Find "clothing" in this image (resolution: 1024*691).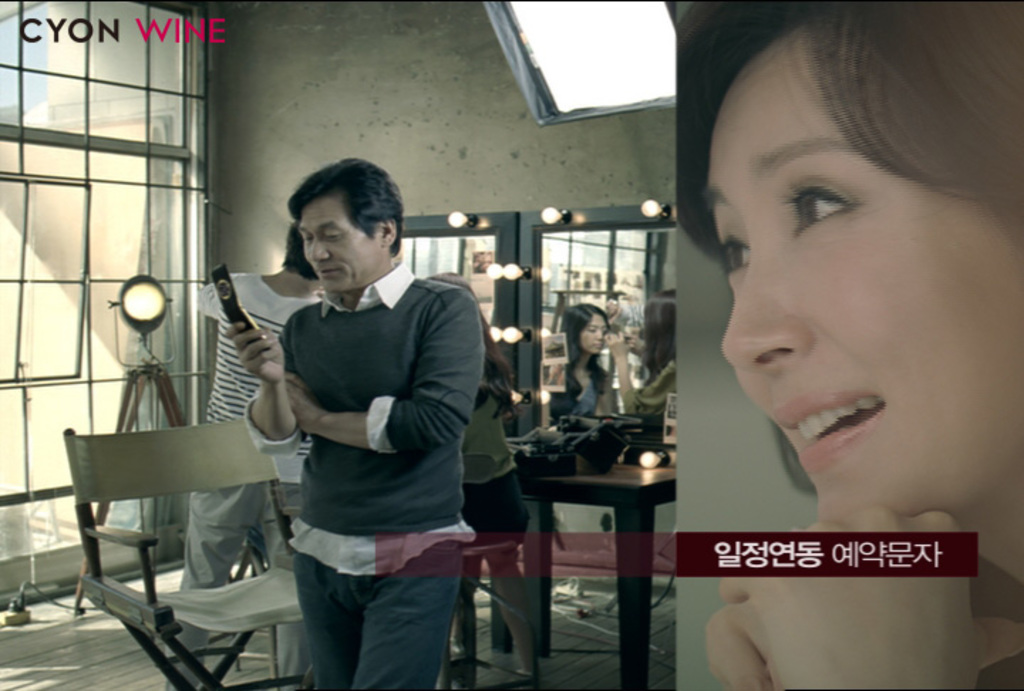
(left=461, top=381, right=538, bottom=665).
